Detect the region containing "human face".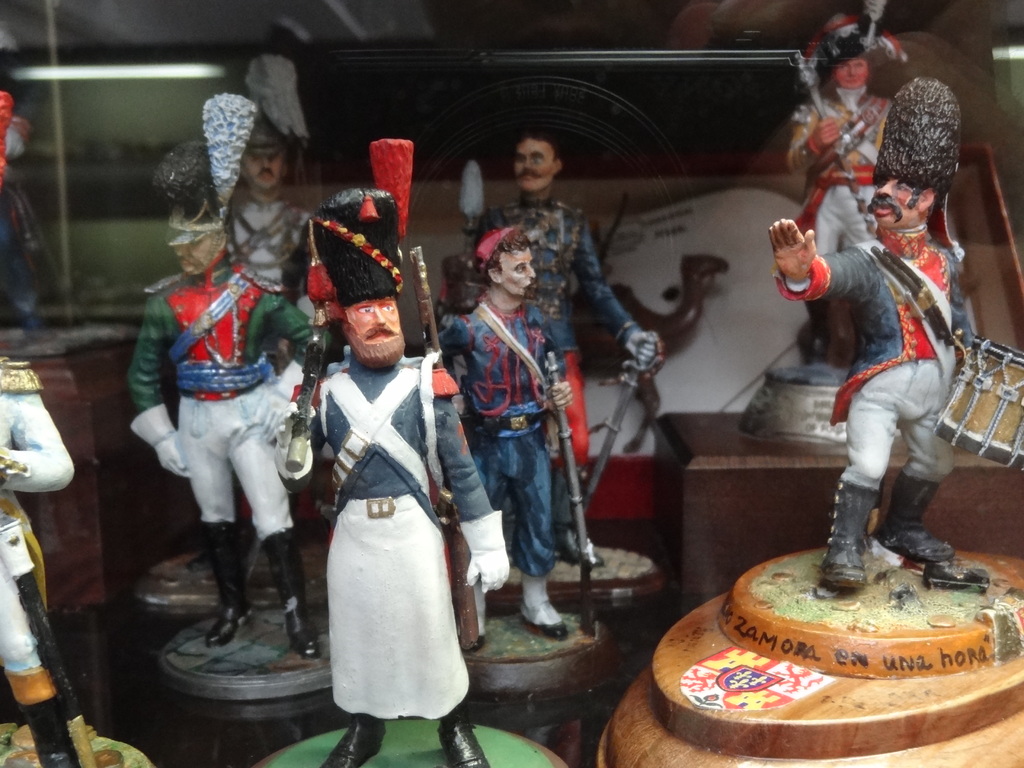
511 130 556 196.
